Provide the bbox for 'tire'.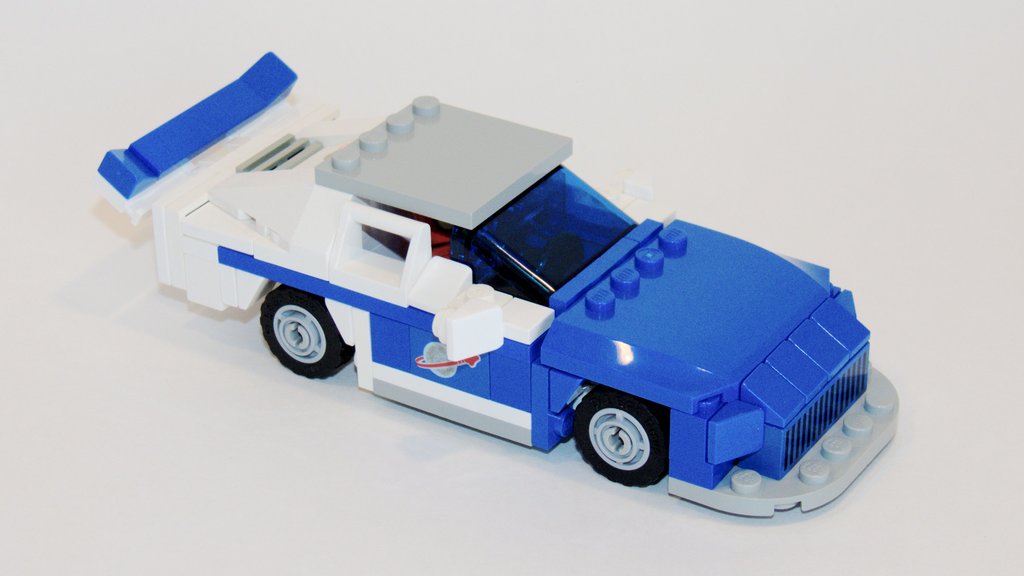
{"x1": 260, "y1": 285, "x2": 352, "y2": 378}.
